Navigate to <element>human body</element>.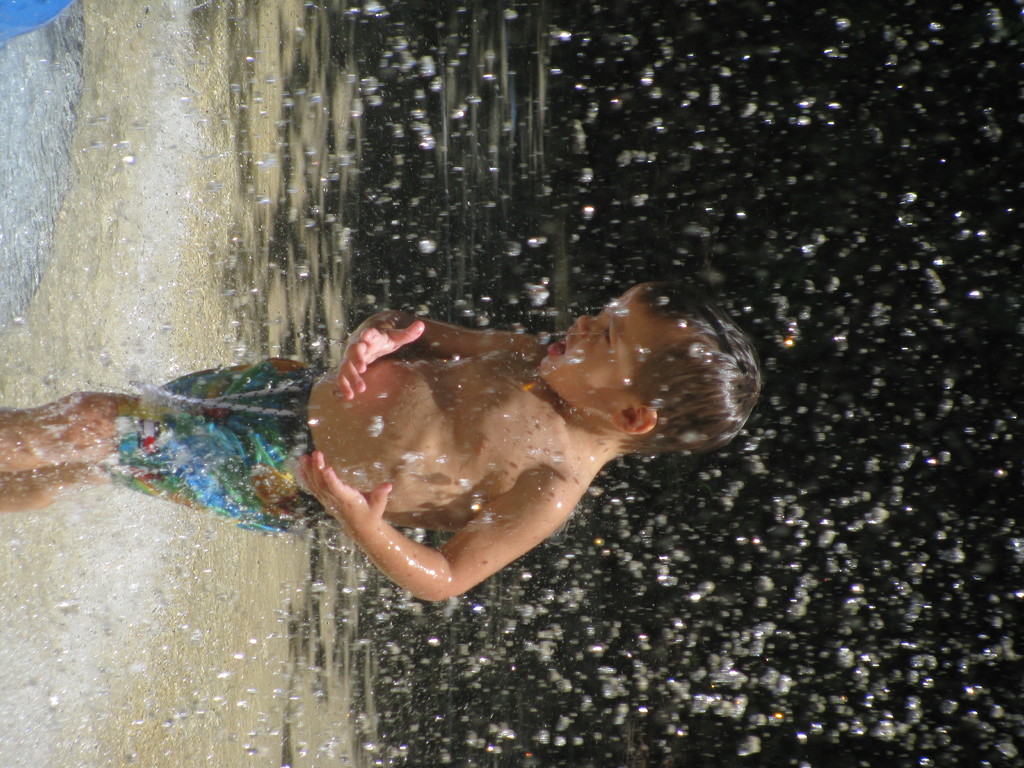
Navigation target: [0,275,764,600].
